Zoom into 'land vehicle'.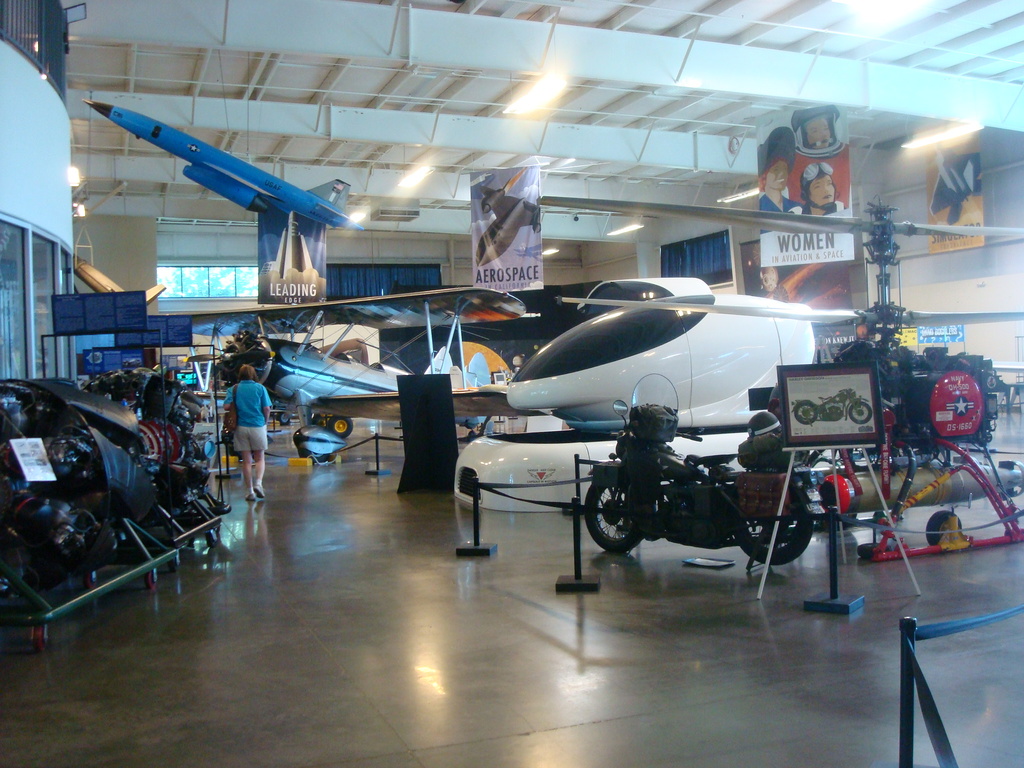
Zoom target: BBox(796, 392, 874, 421).
